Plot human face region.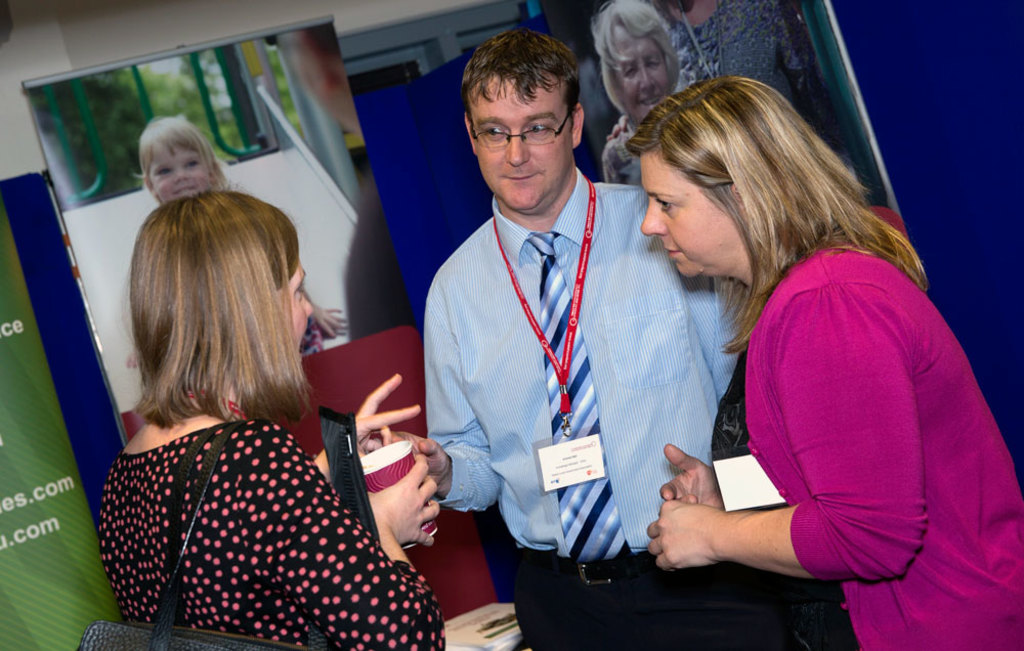
Plotted at locate(144, 143, 213, 205).
